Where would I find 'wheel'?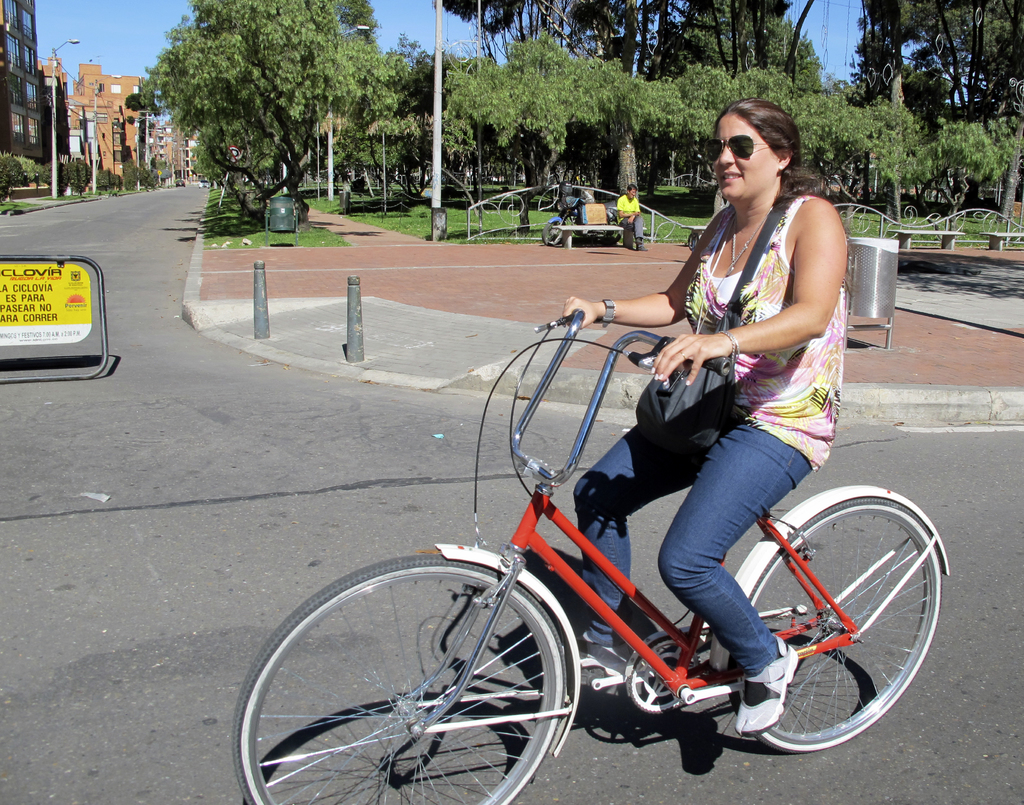
At 282 557 580 787.
